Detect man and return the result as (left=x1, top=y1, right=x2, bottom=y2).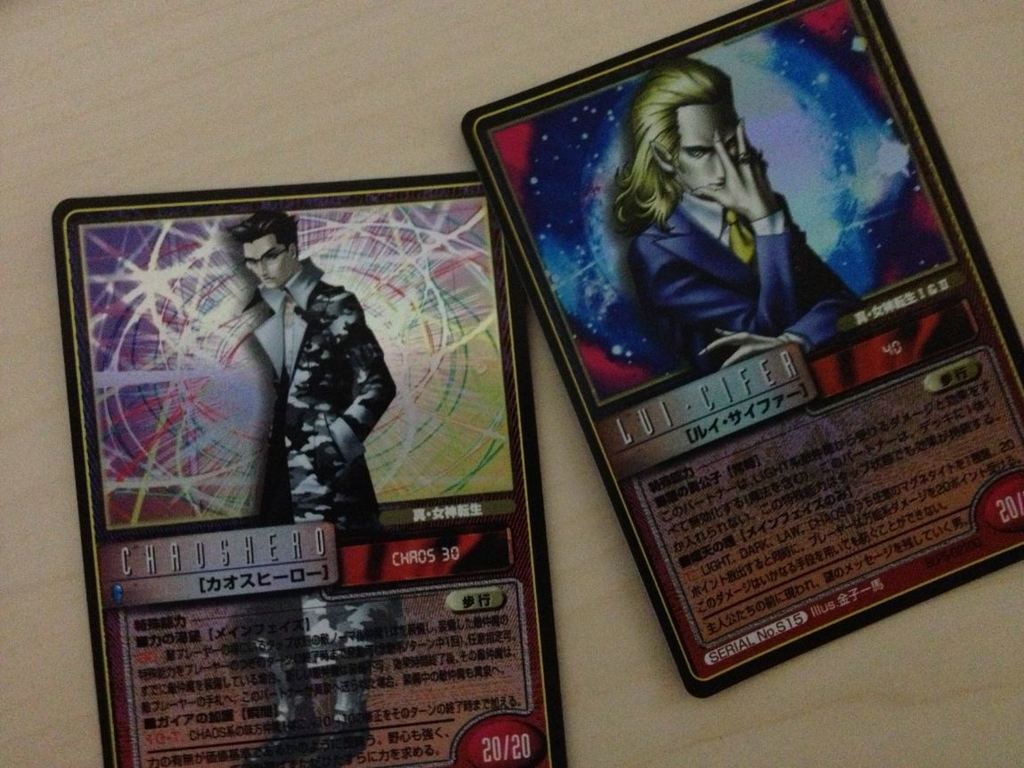
(left=614, top=54, right=866, bottom=373).
